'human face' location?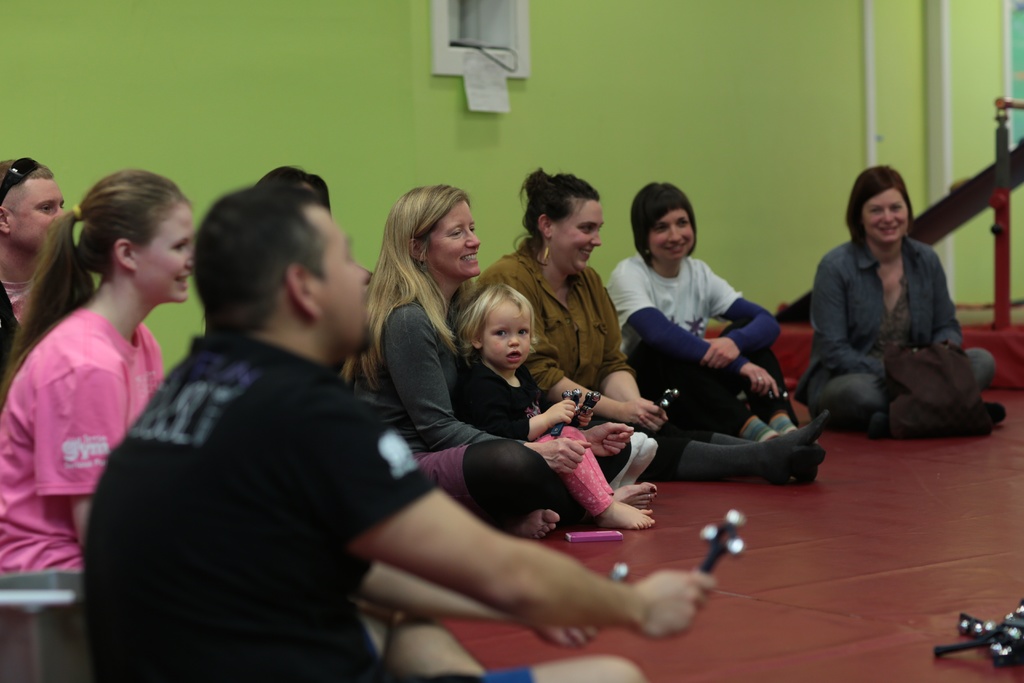
6,177,67,252
